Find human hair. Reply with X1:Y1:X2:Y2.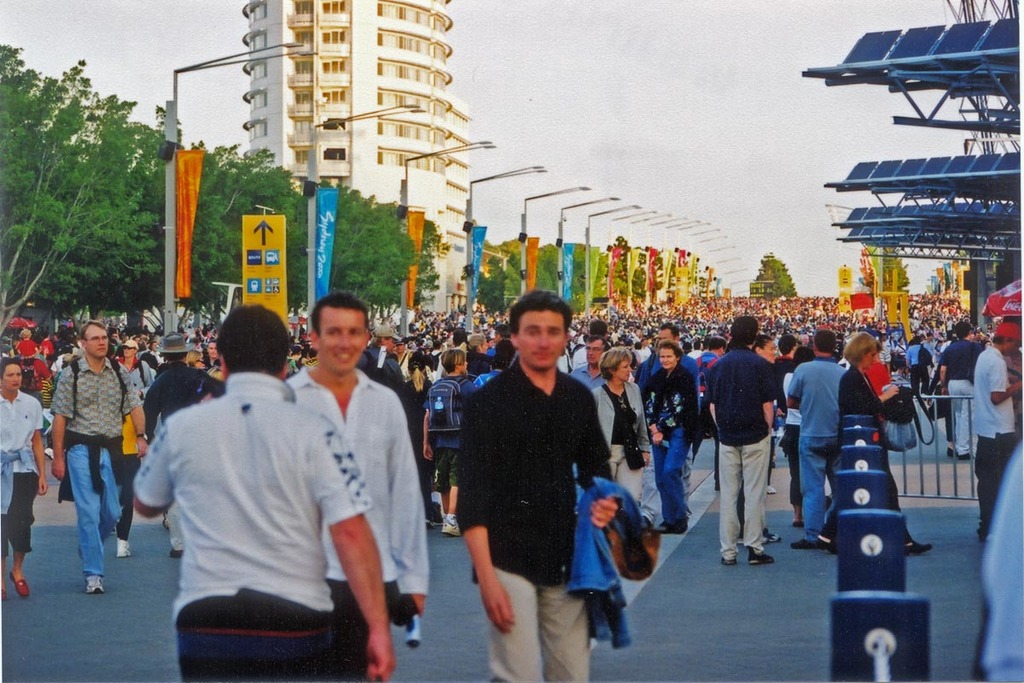
405:352:425:389.
